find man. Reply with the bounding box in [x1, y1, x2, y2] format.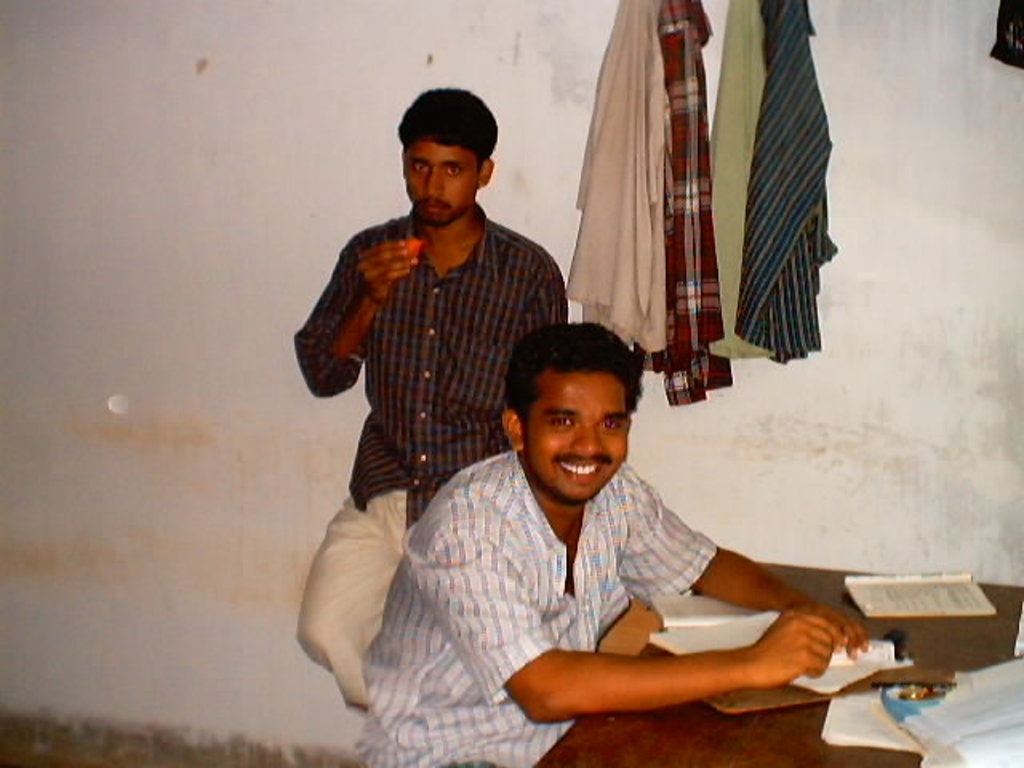
[293, 86, 573, 710].
